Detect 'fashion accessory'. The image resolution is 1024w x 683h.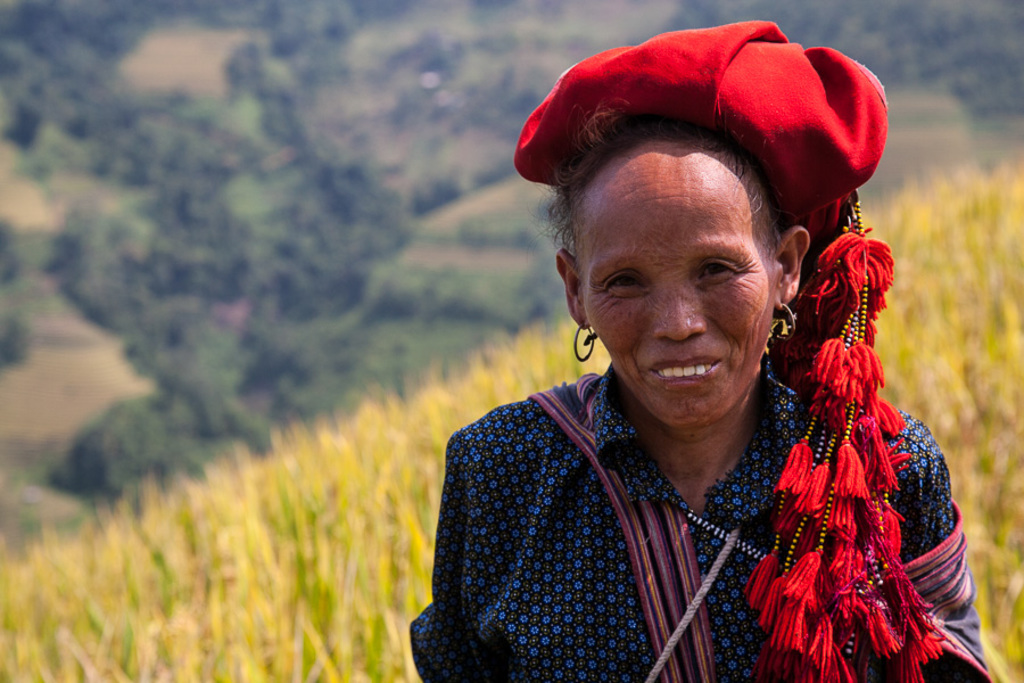
[x1=766, y1=298, x2=803, y2=342].
